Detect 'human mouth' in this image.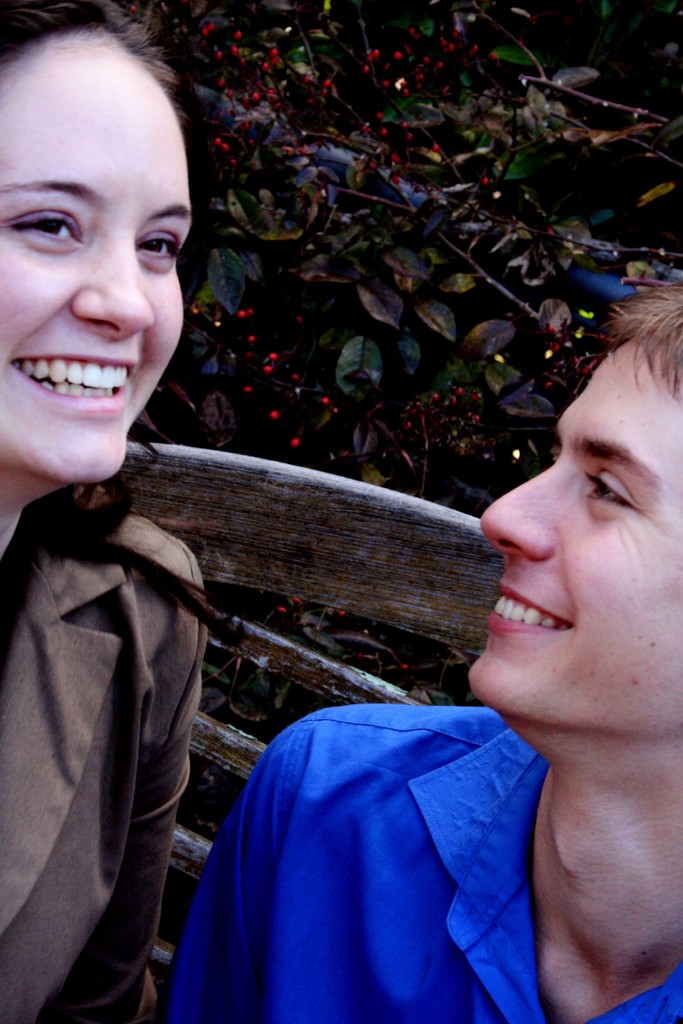
Detection: {"x1": 8, "y1": 344, "x2": 141, "y2": 413}.
